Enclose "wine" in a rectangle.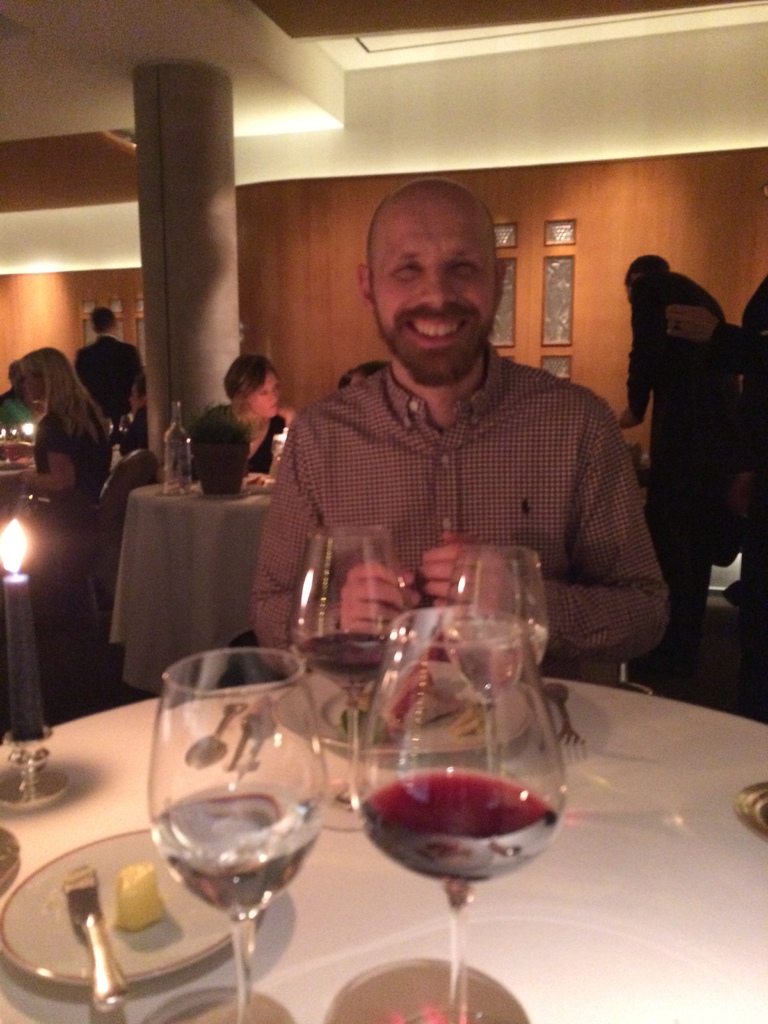
bbox(356, 767, 557, 885).
